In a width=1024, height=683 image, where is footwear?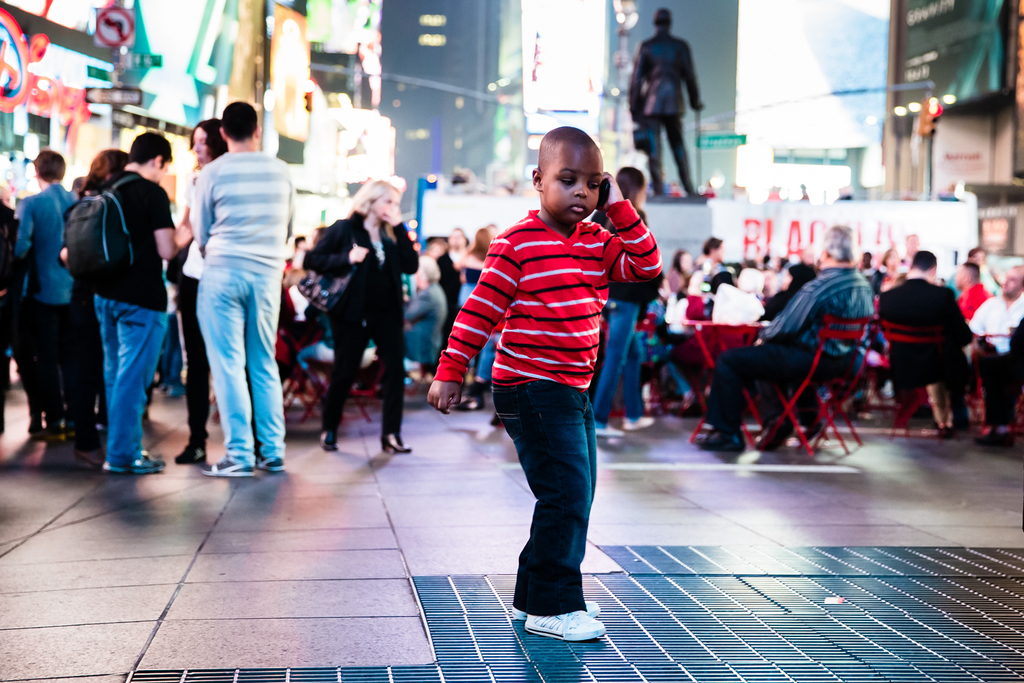
(left=321, top=431, right=333, bottom=449).
